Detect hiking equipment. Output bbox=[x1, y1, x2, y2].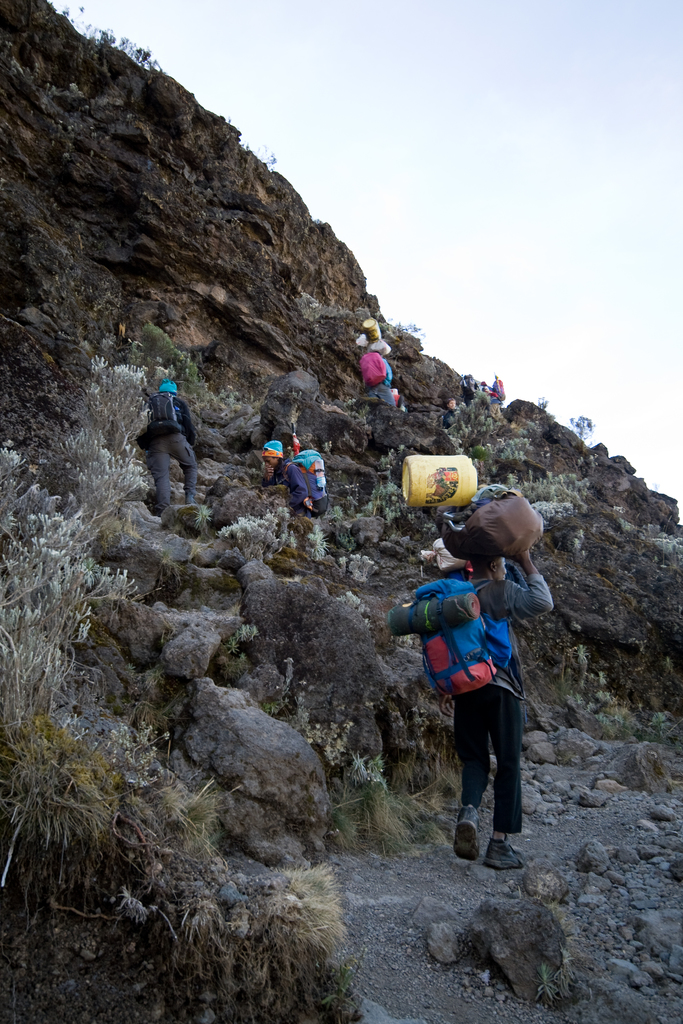
bbox=[132, 389, 188, 450].
